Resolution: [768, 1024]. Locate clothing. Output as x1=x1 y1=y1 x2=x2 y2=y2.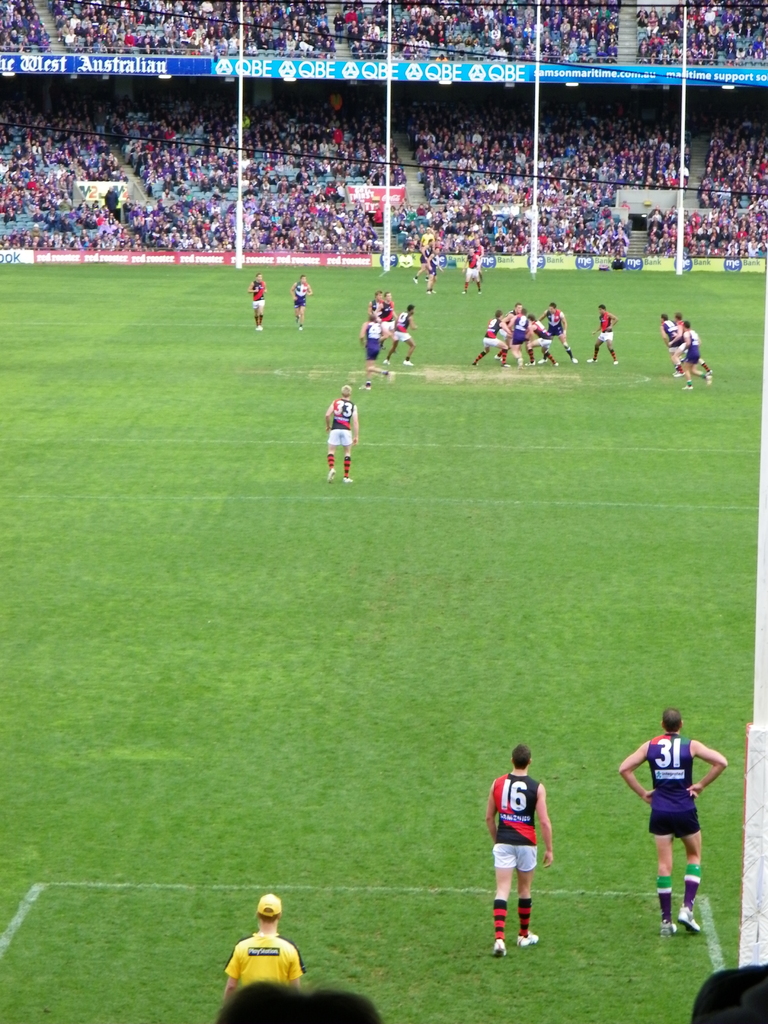
x1=338 y1=455 x2=352 y2=478.
